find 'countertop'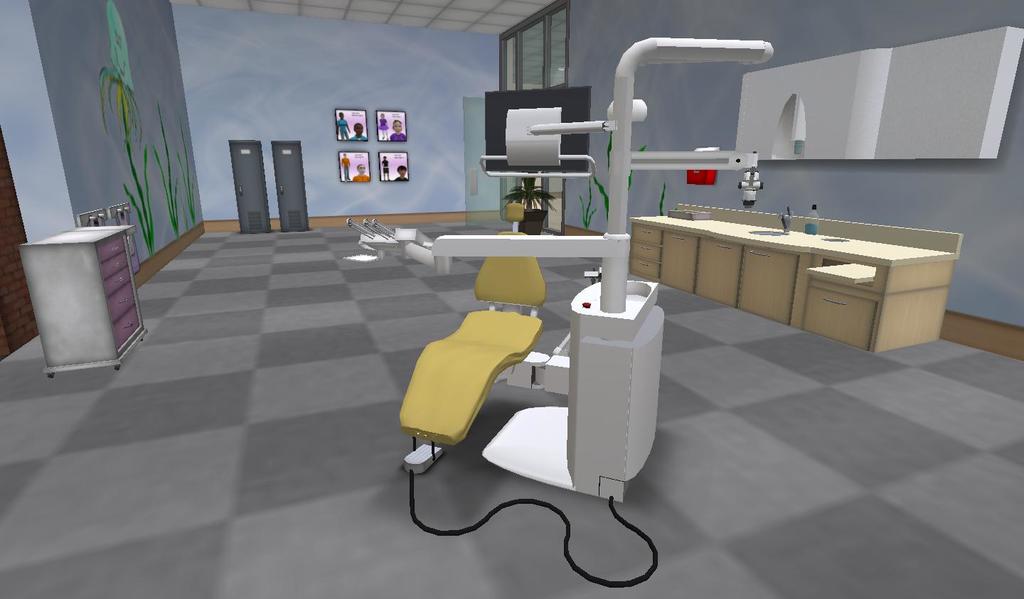
box(629, 203, 964, 352)
